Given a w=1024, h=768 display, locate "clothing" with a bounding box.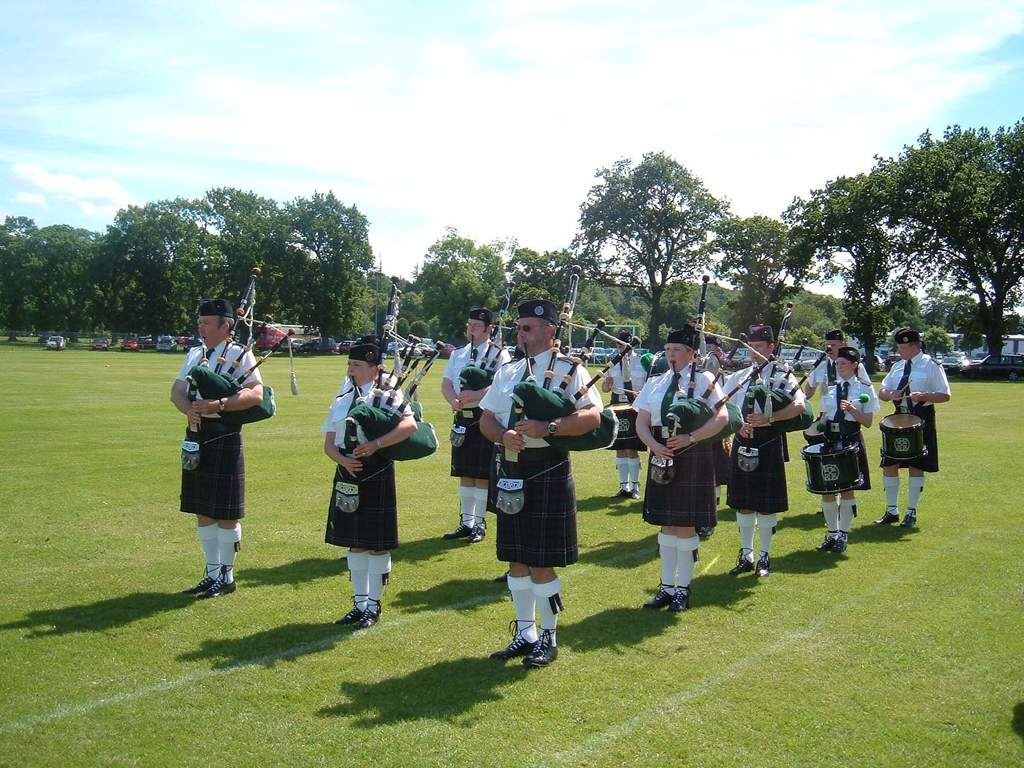
Located: box=[604, 349, 655, 451].
